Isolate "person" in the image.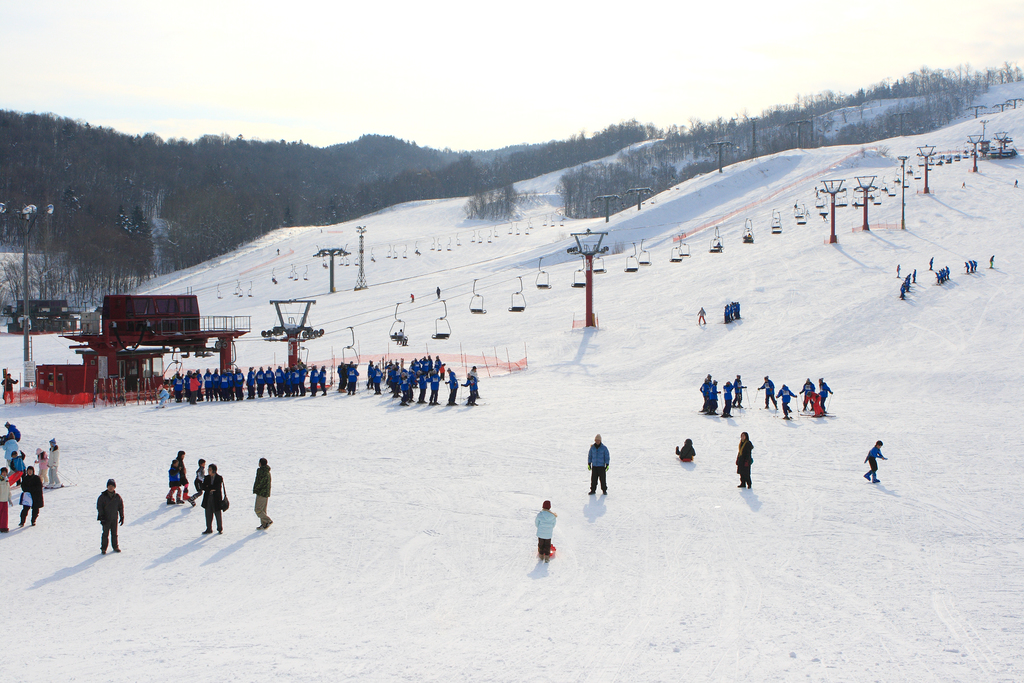
Isolated region: rect(779, 385, 796, 420).
